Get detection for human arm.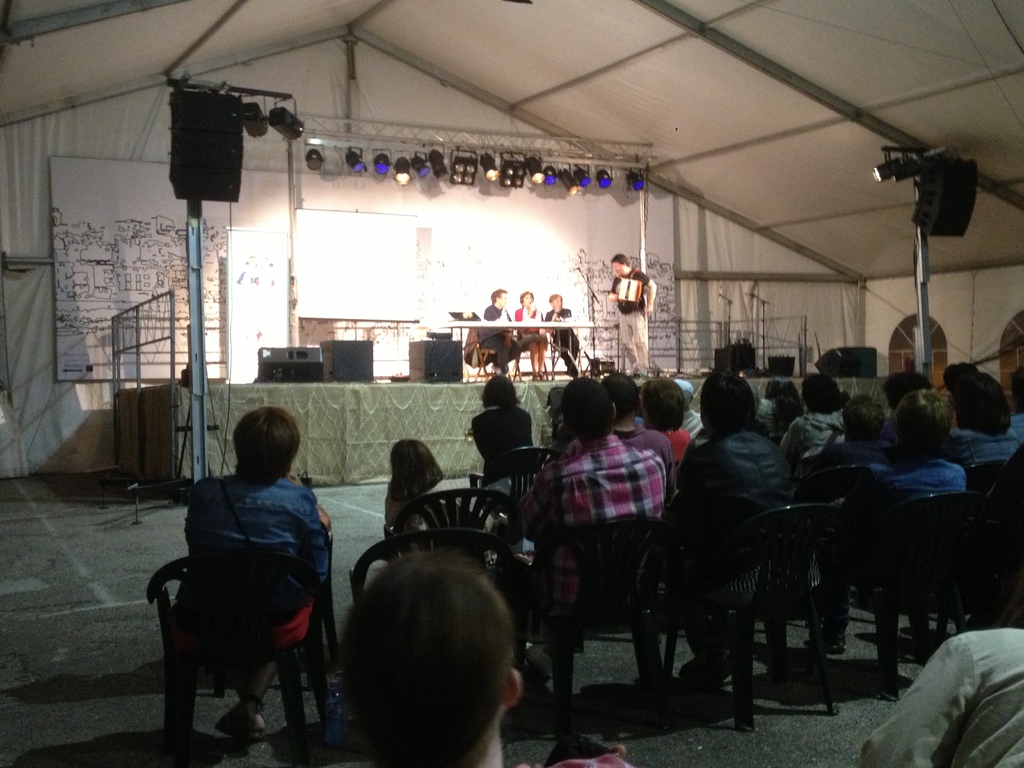
Detection: left=518, top=741, right=632, bottom=767.
